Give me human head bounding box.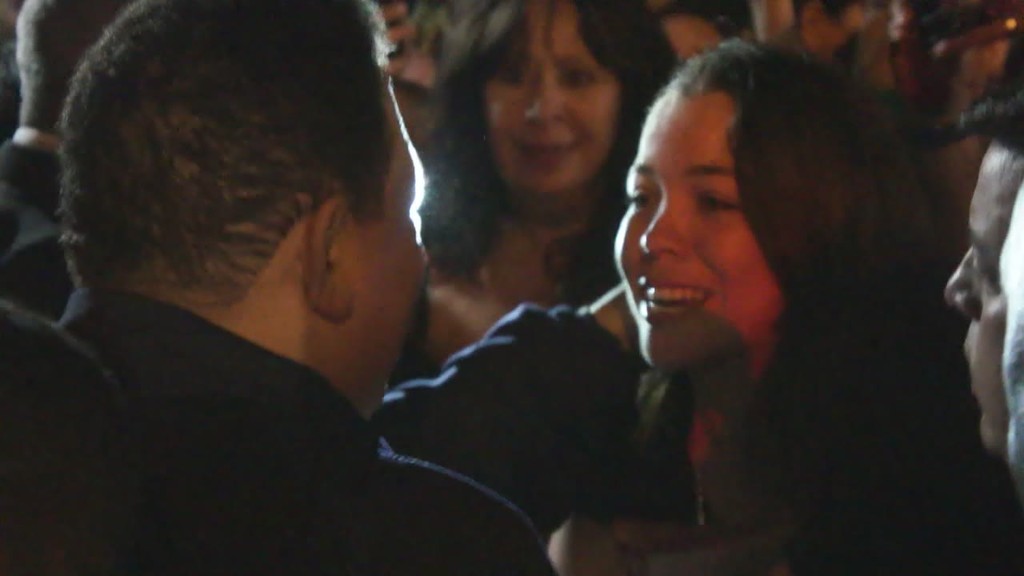
(left=16, top=0, right=137, bottom=142).
